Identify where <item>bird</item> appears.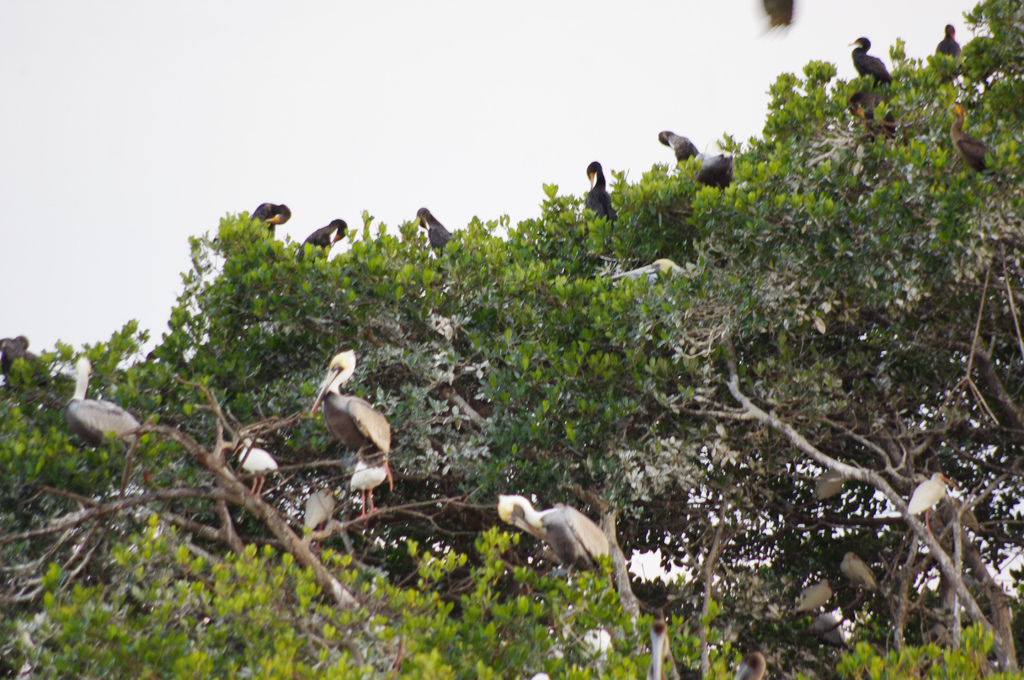
Appears at box=[946, 99, 1000, 184].
